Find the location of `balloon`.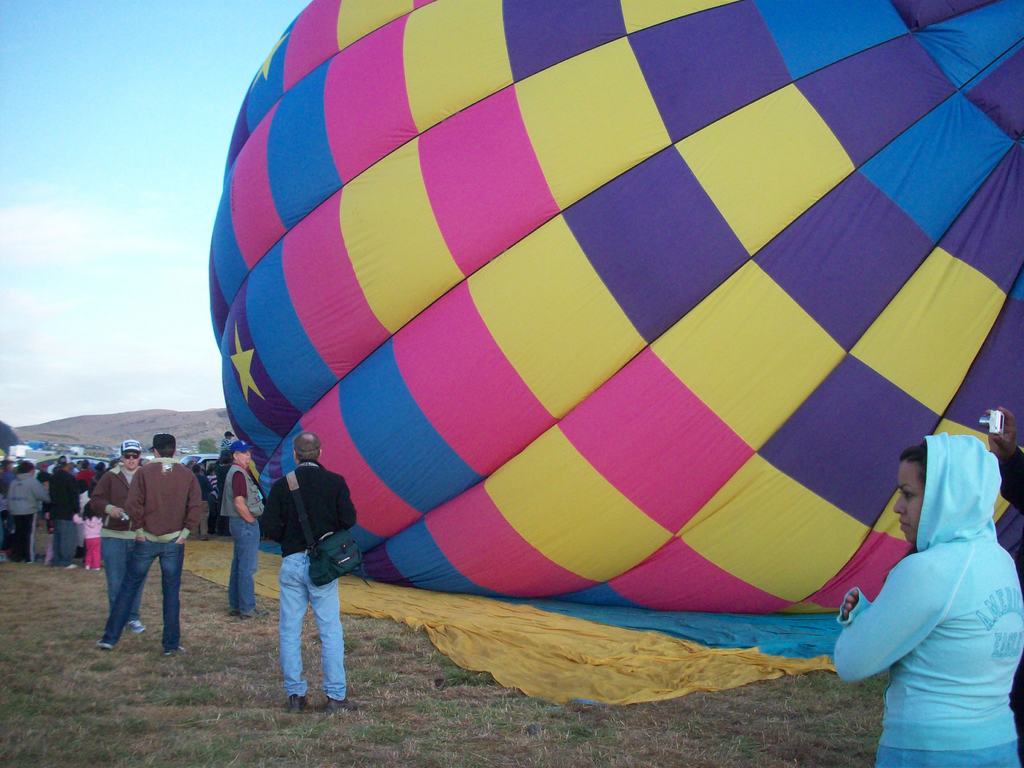
Location: <box>205,0,1023,616</box>.
